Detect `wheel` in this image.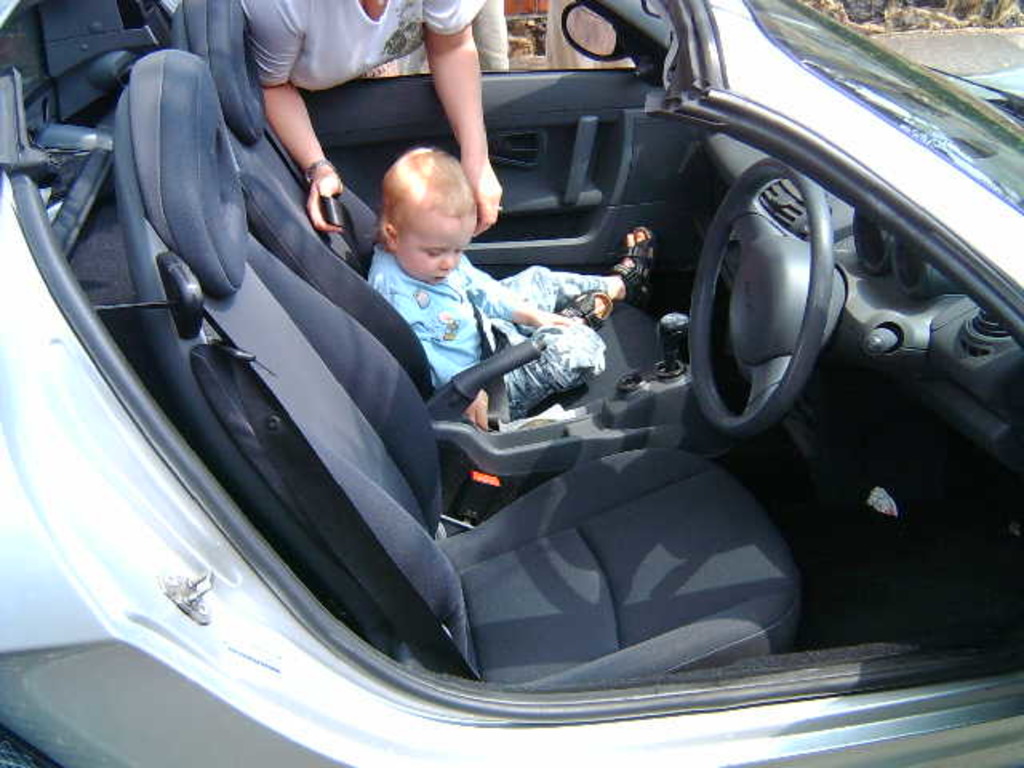
Detection: l=694, t=142, r=827, b=454.
